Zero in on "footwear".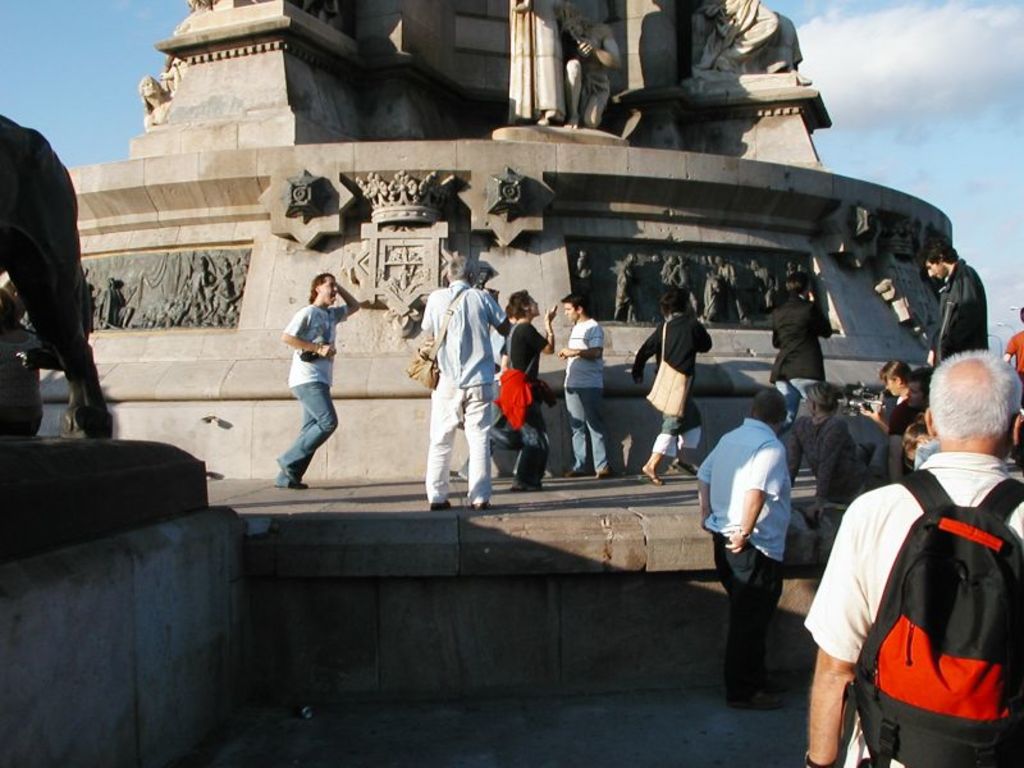
Zeroed in: bbox=[564, 468, 586, 480].
